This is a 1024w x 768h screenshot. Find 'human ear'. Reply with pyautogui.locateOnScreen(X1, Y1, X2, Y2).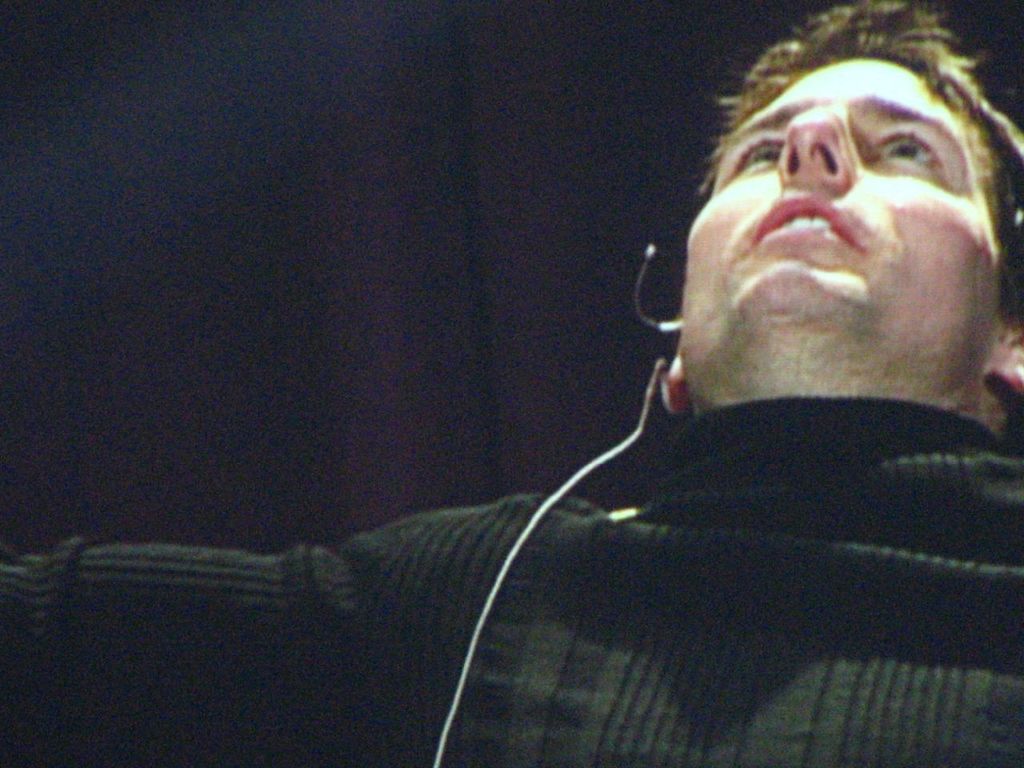
pyautogui.locateOnScreen(994, 333, 1023, 393).
